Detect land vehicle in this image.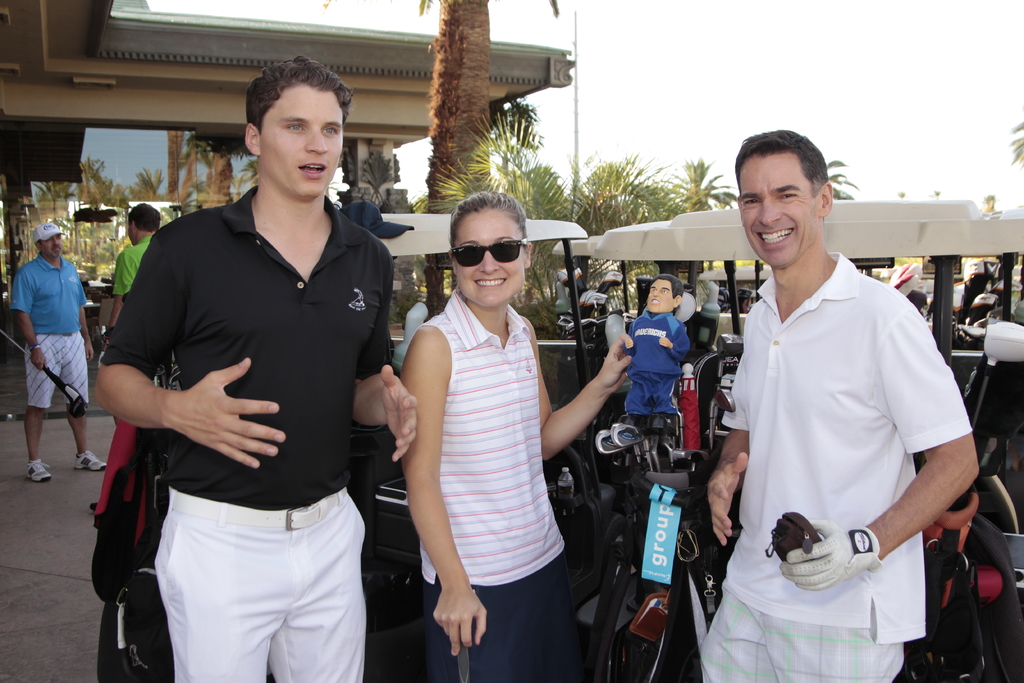
Detection: BBox(540, 202, 1023, 682).
